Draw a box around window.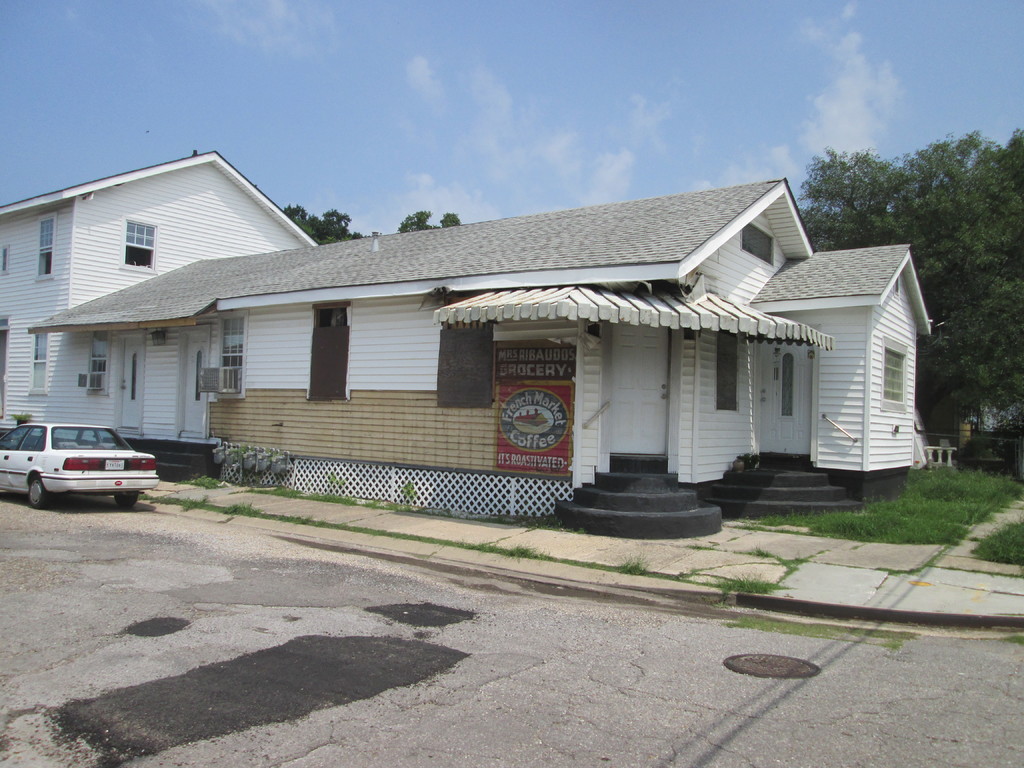
881, 340, 908, 412.
